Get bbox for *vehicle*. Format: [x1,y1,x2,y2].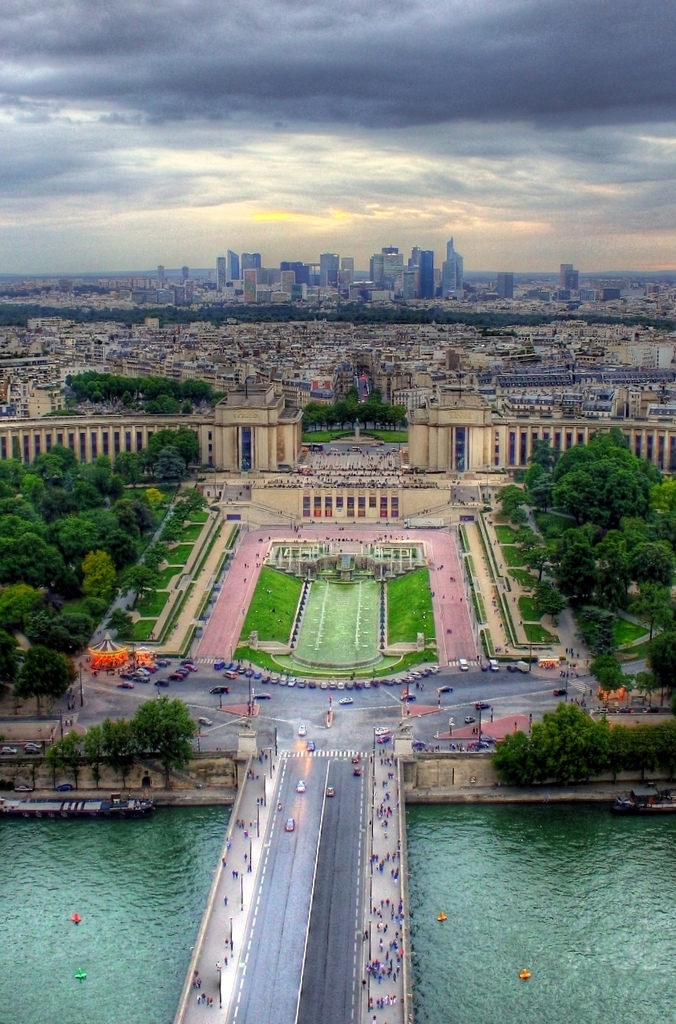
[250,688,273,702].
